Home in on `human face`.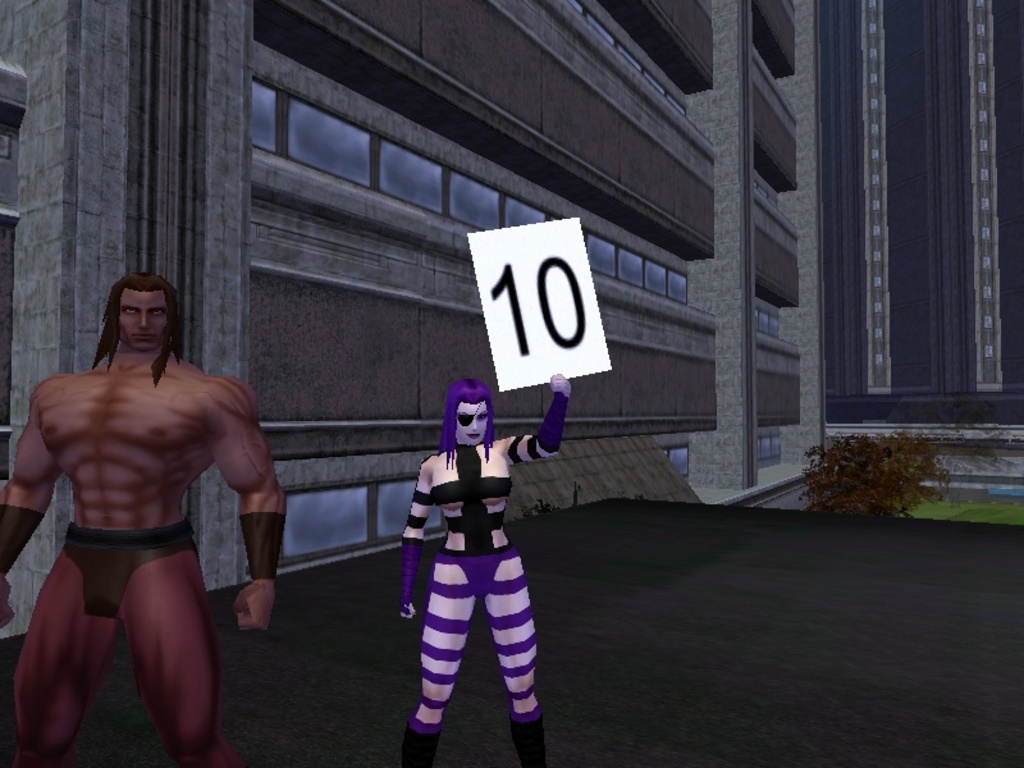
Homed in at 120/288/172/351.
